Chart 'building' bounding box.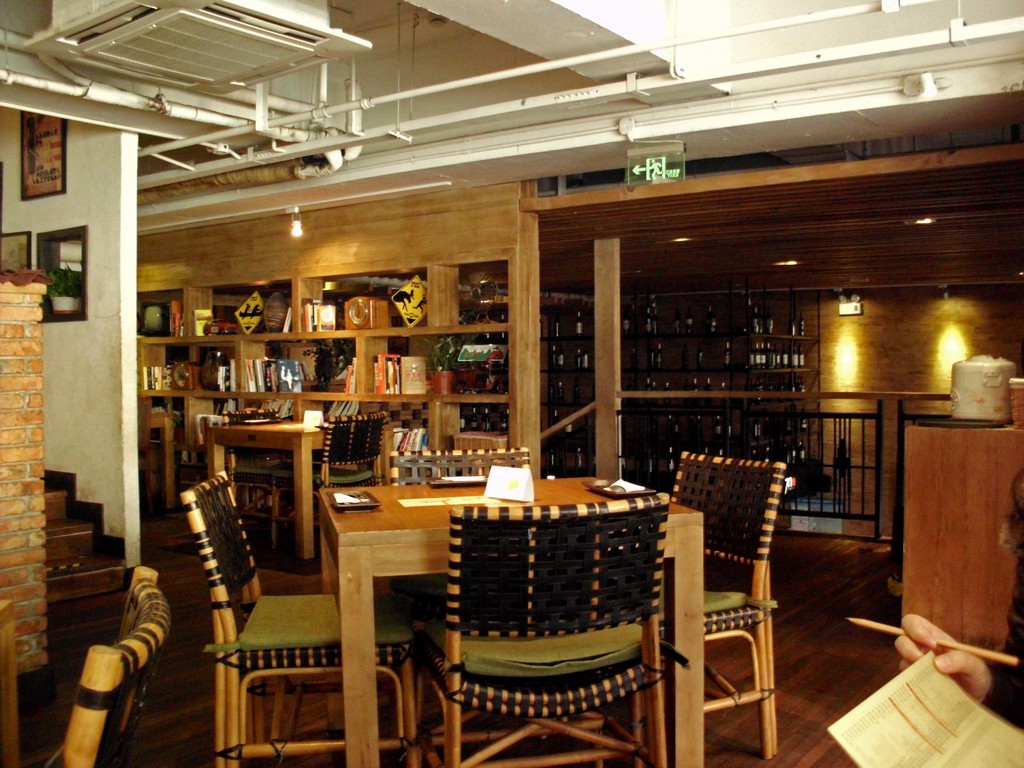
Charted: 0, 0, 1023, 765.
